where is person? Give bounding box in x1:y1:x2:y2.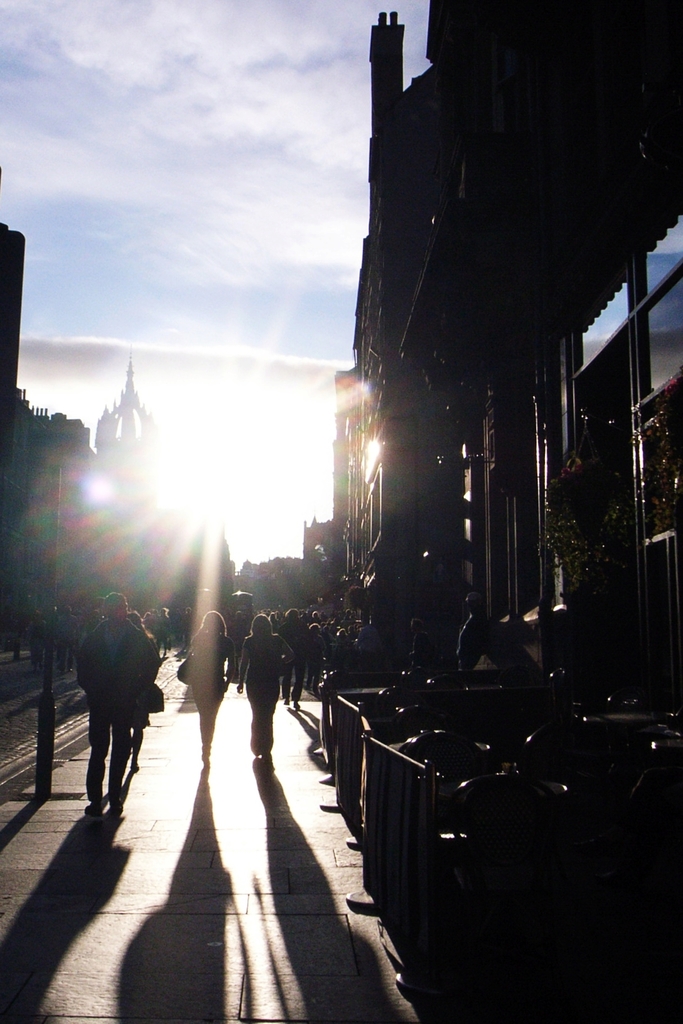
75:589:157:825.
